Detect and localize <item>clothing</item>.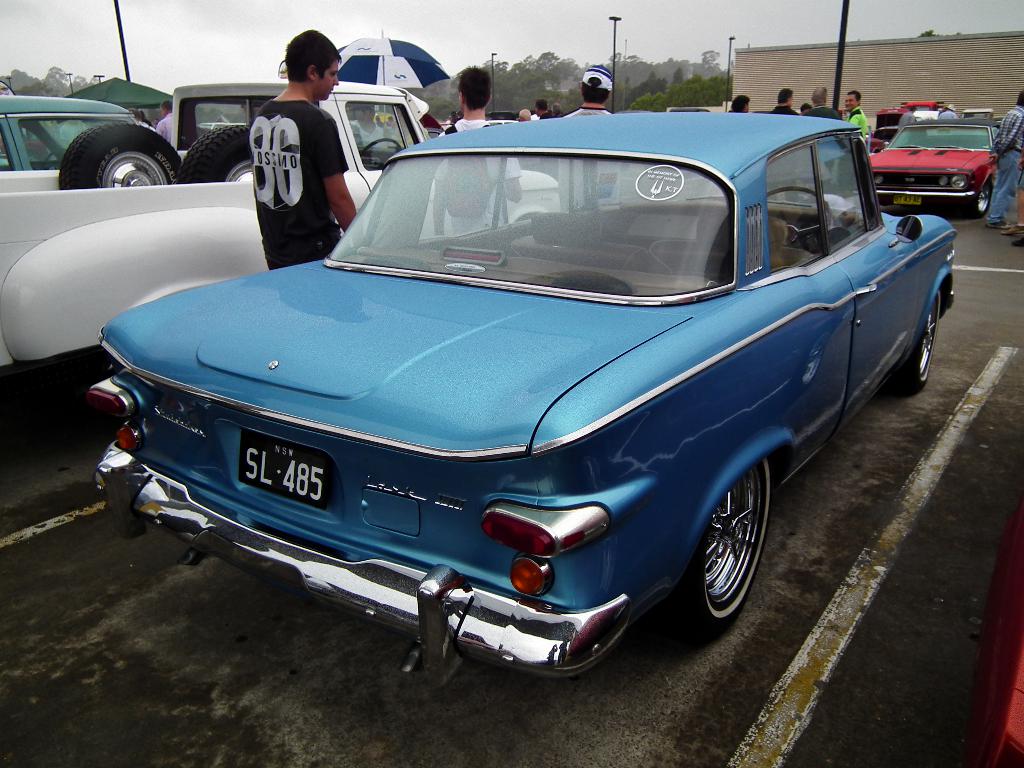
Localized at [x1=799, y1=97, x2=842, y2=154].
